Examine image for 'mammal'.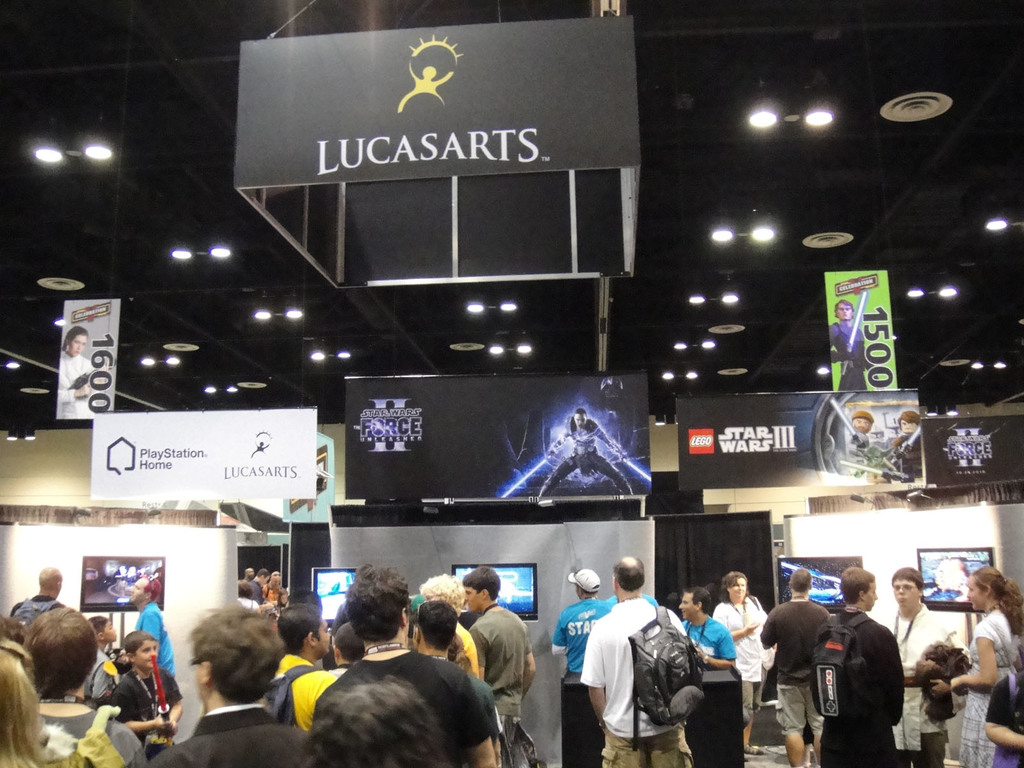
Examination result: left=109, top=627, right=188, bottom=753.
